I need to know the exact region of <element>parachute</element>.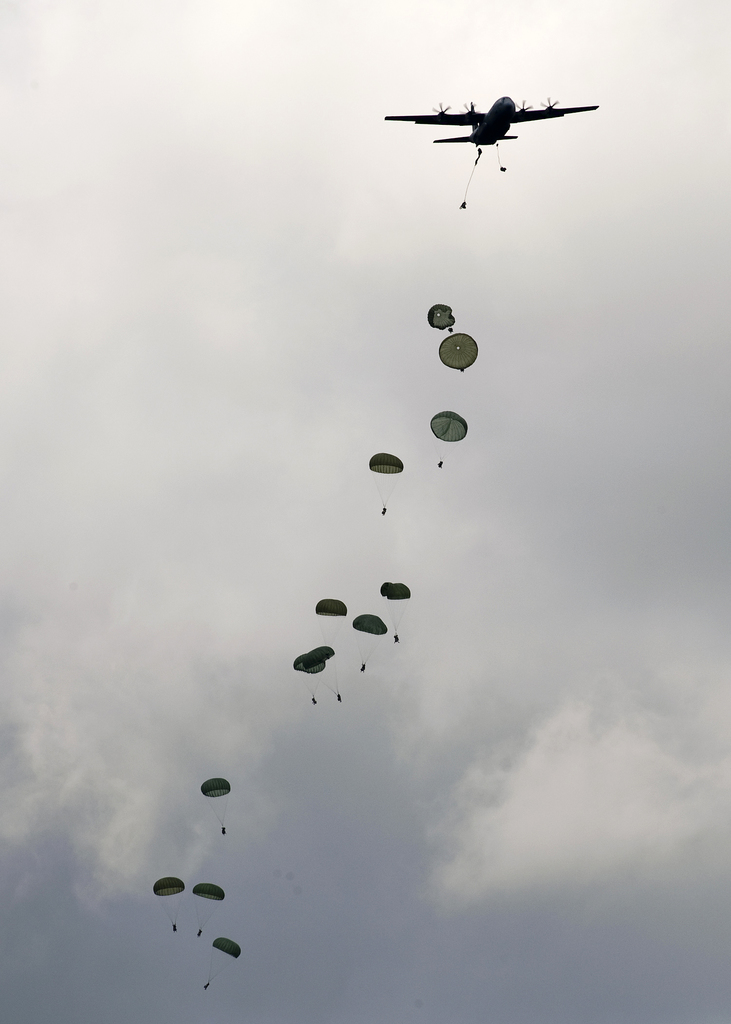
Region: <region>296, 653, 317, 703</region>.
